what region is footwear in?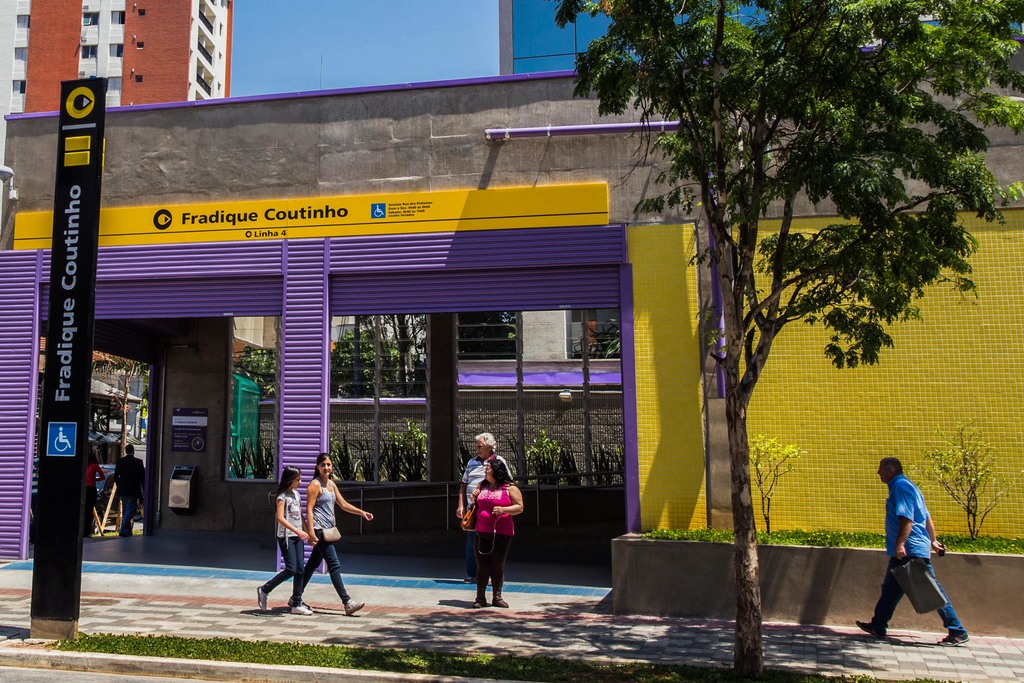
box(257, 586, 270, 613).
